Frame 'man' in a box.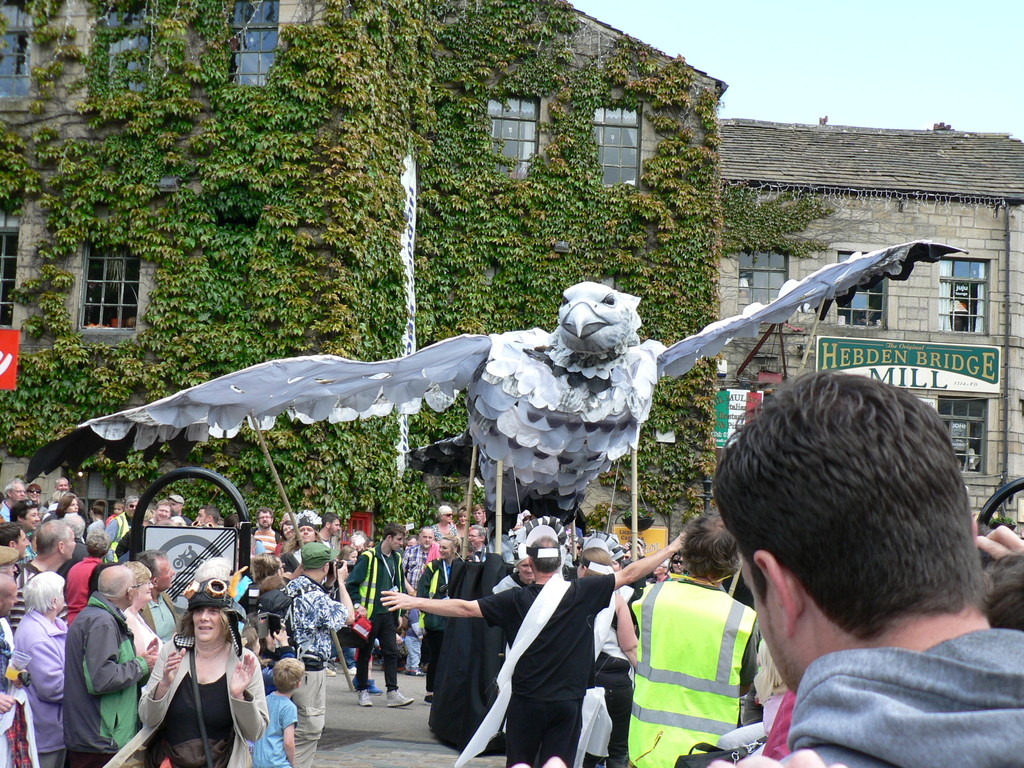
0:575:37:717.
